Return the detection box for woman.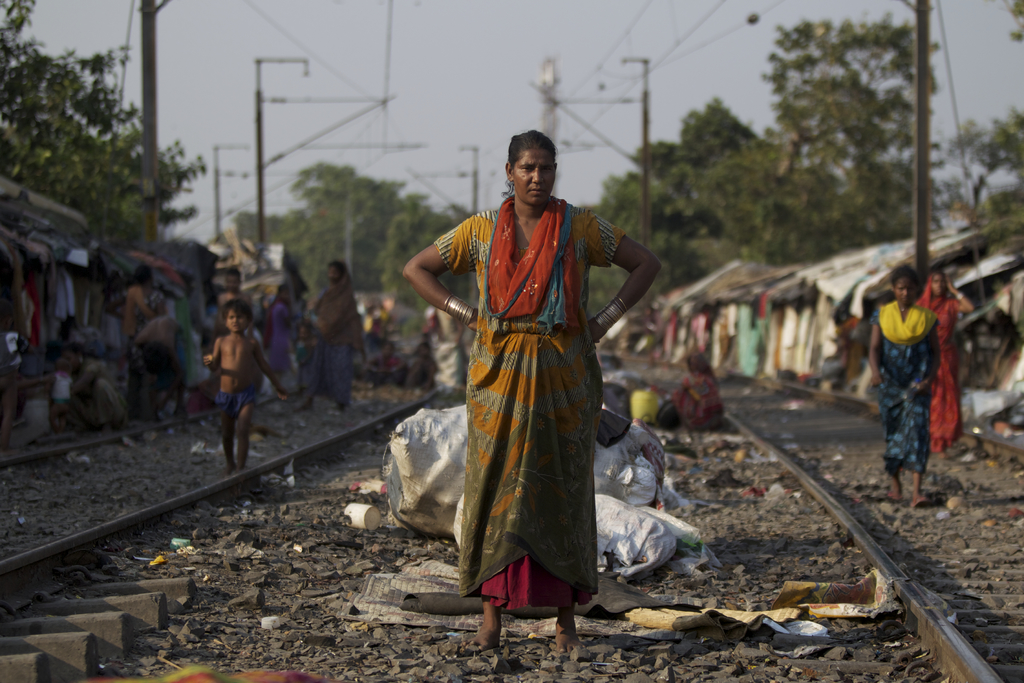
[257, 283, 295, 395].
